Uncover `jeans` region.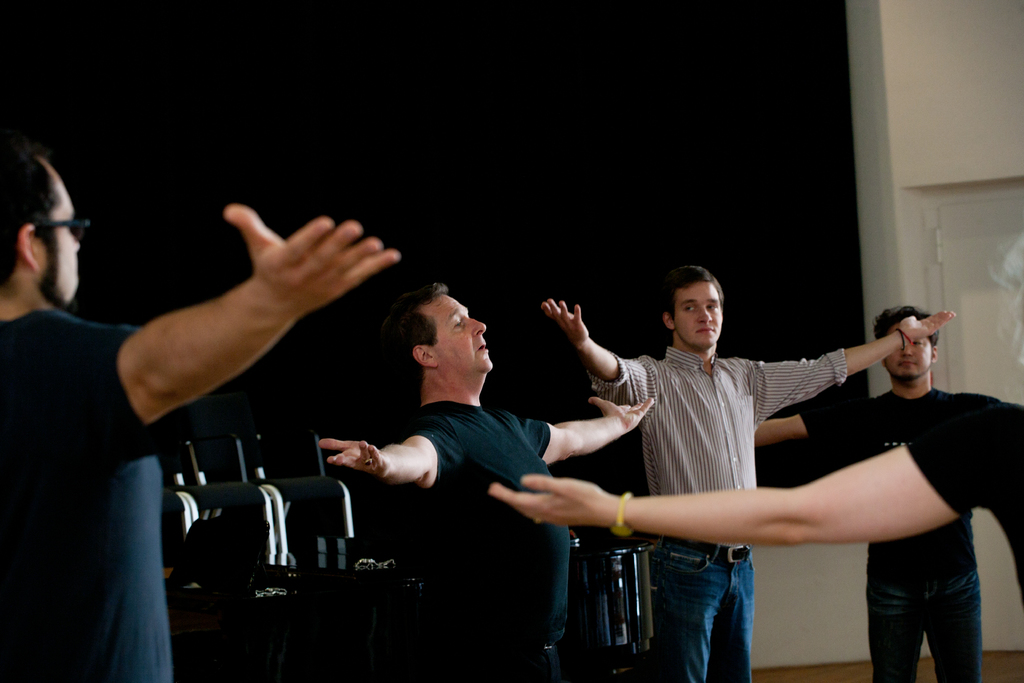
Uncovered: [663, 547, 782, 682].
